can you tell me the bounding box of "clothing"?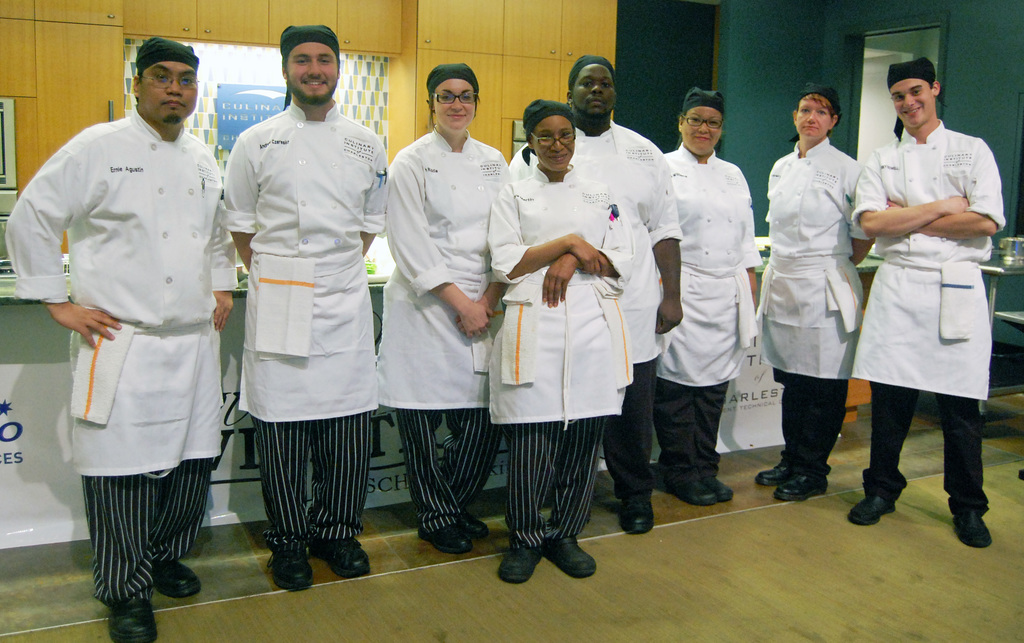
bbox(0, 99, 218, 592).
